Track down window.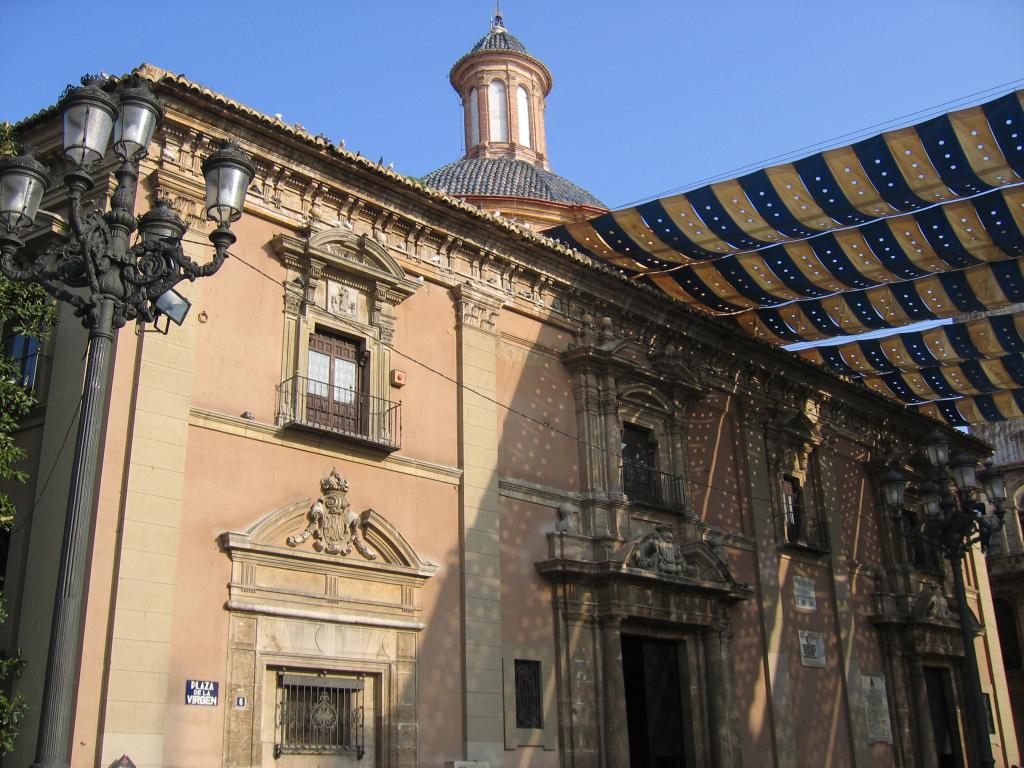
Tracked to Rect(783, 478, 809, 548).
